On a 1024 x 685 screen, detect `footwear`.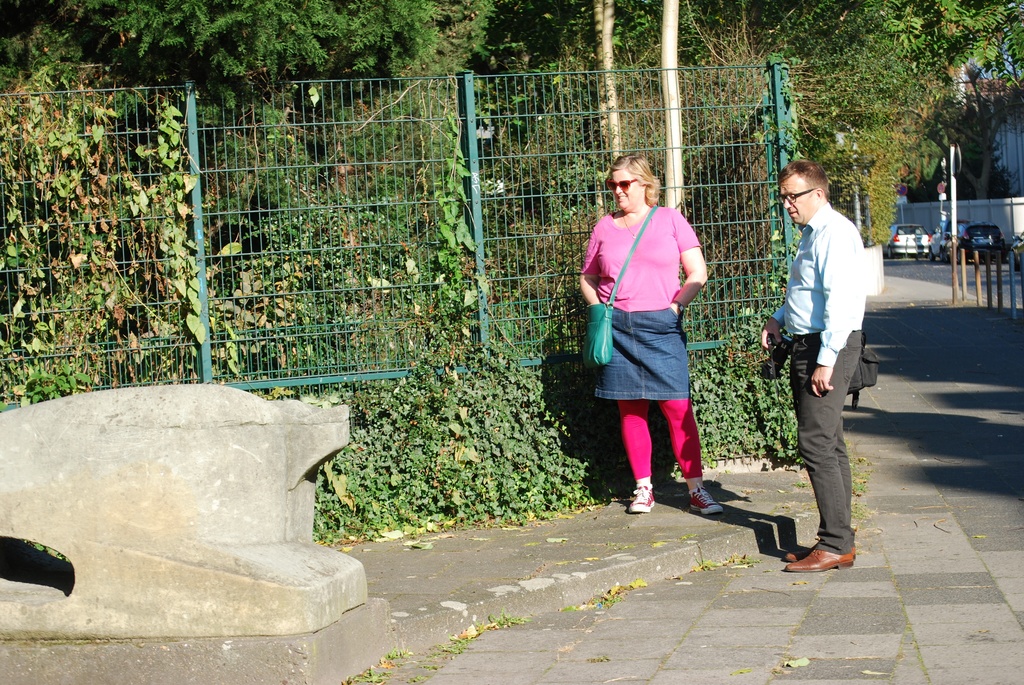
left=627, top=484, right=653, bottom=510.
